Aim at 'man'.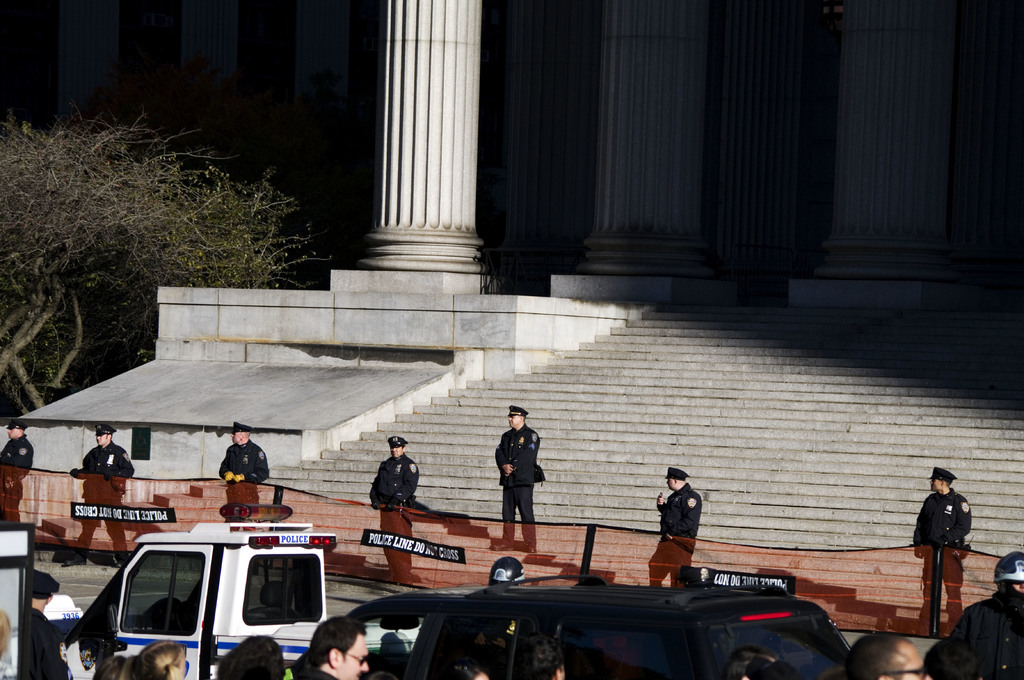
Aimed at (left=0, top=423, right=38, bottom=525).
